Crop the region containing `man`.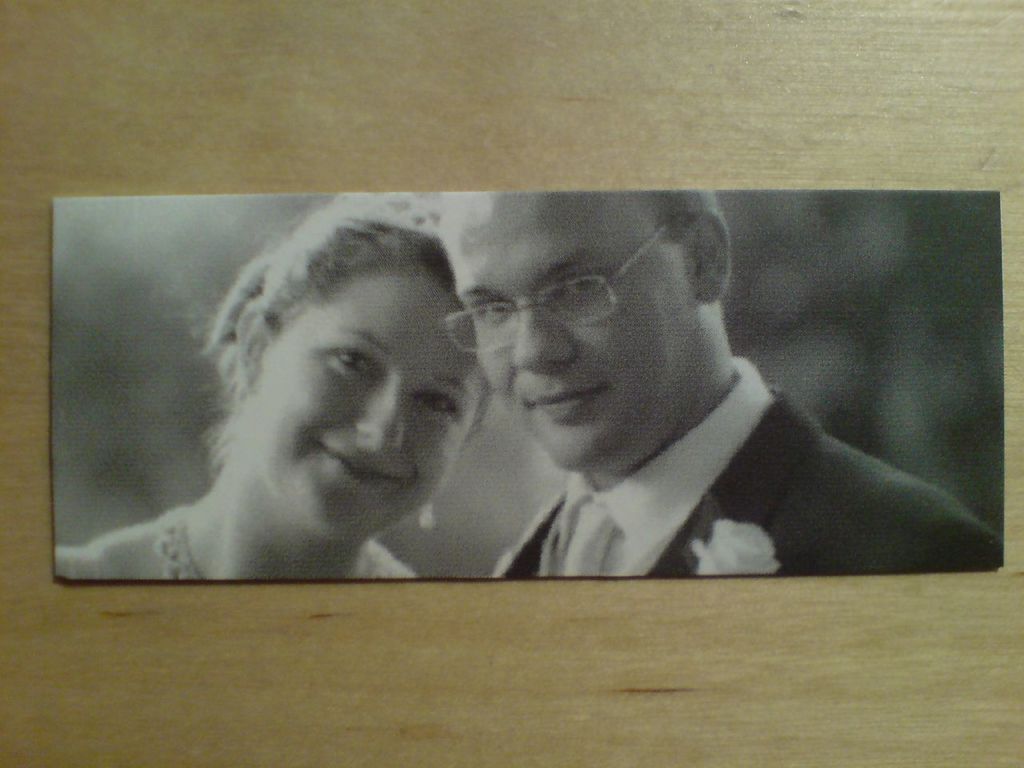
Crop region: crop(338, 198, 972, 570).
